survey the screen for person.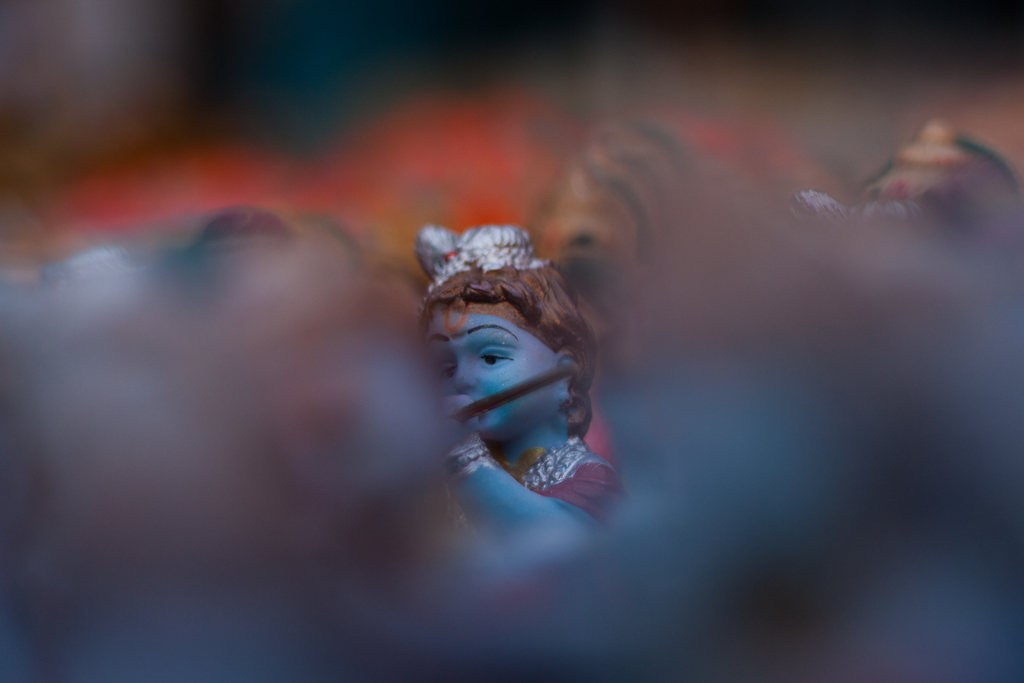
Survey found: [385, 204, 629, 560].
